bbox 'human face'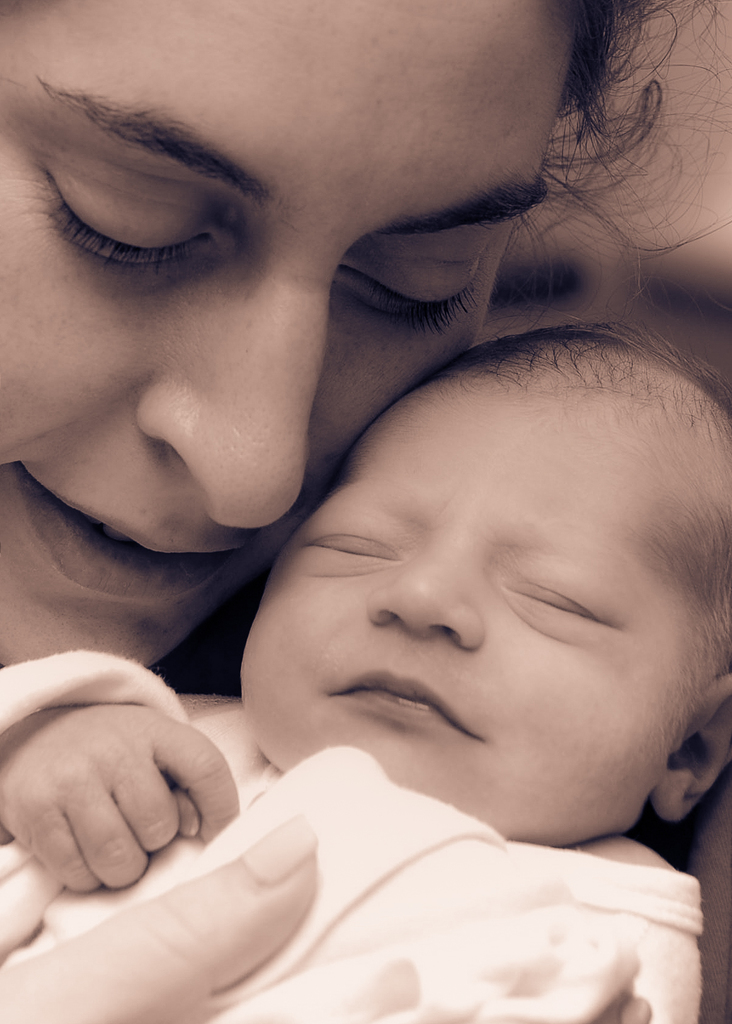
Rect(0, 0, 574, 672)
